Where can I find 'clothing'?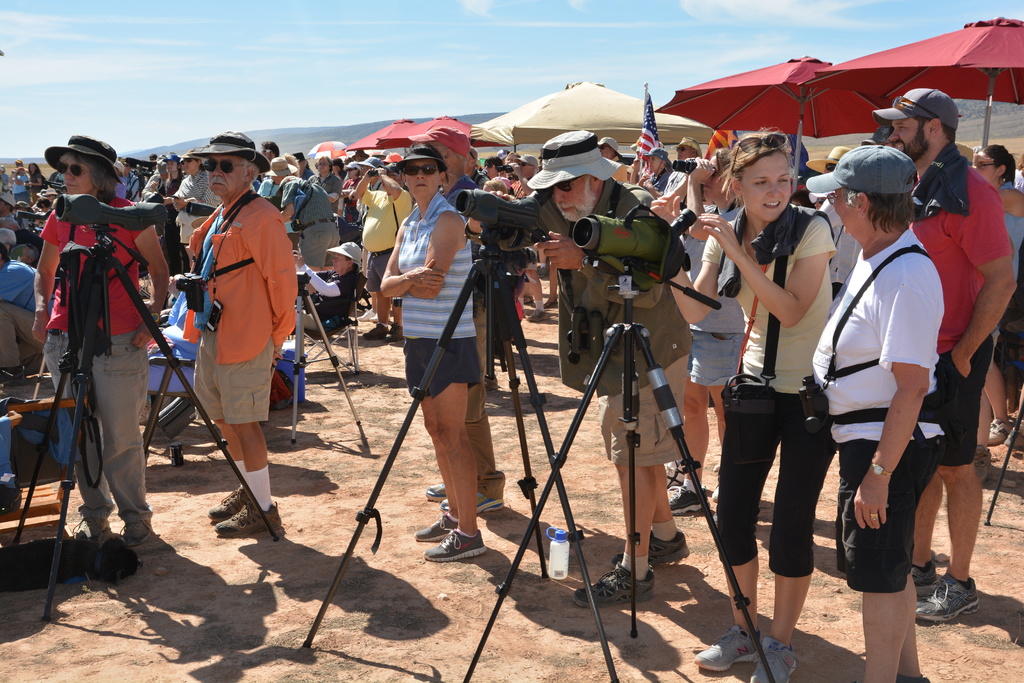
You can find it at x1=900, y1=142, x2=1023, y2=470.
